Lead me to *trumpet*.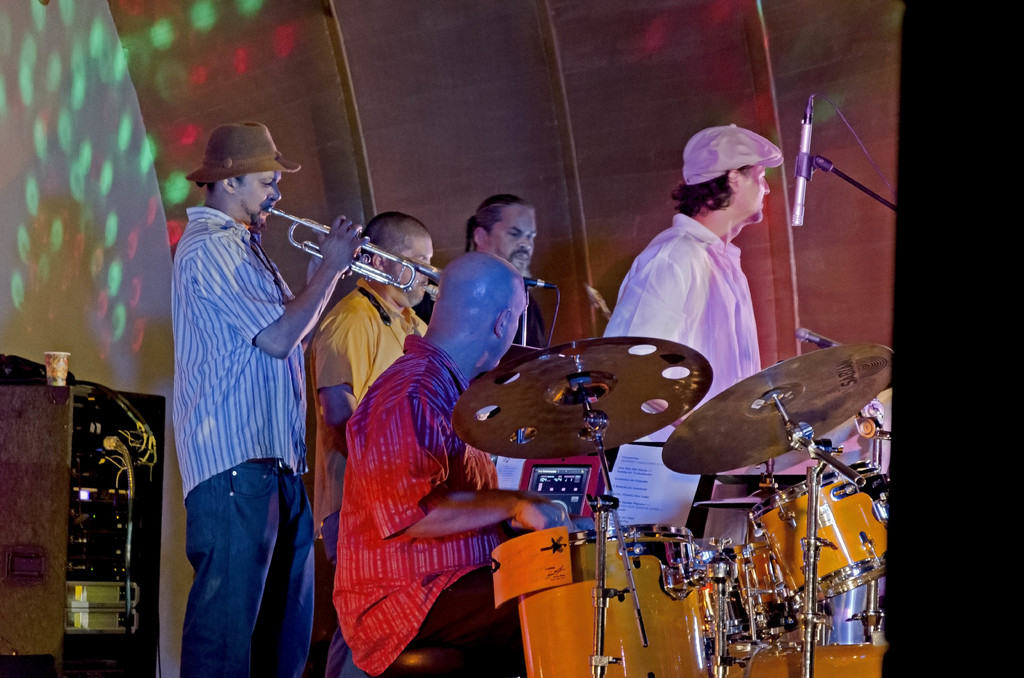
Lead to x1=262 y1=220 x2=450 y2=302.
